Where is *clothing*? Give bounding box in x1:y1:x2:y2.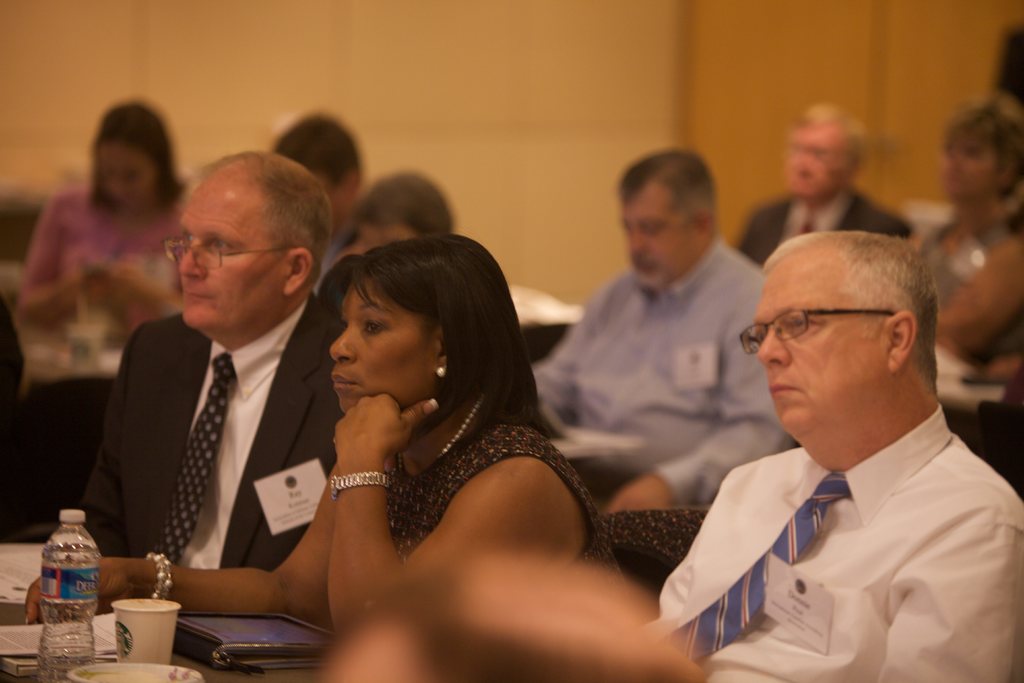
385:407:598:548.
